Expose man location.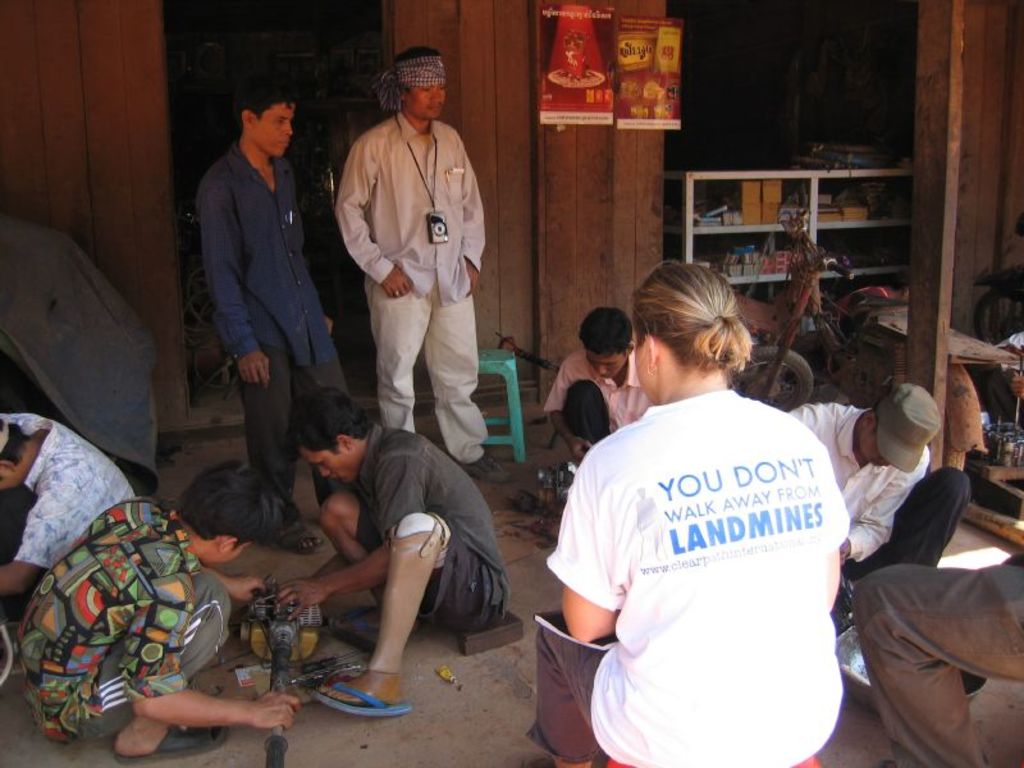
Exposed at (x1=9, y1=460, x2=297, y2=767).
